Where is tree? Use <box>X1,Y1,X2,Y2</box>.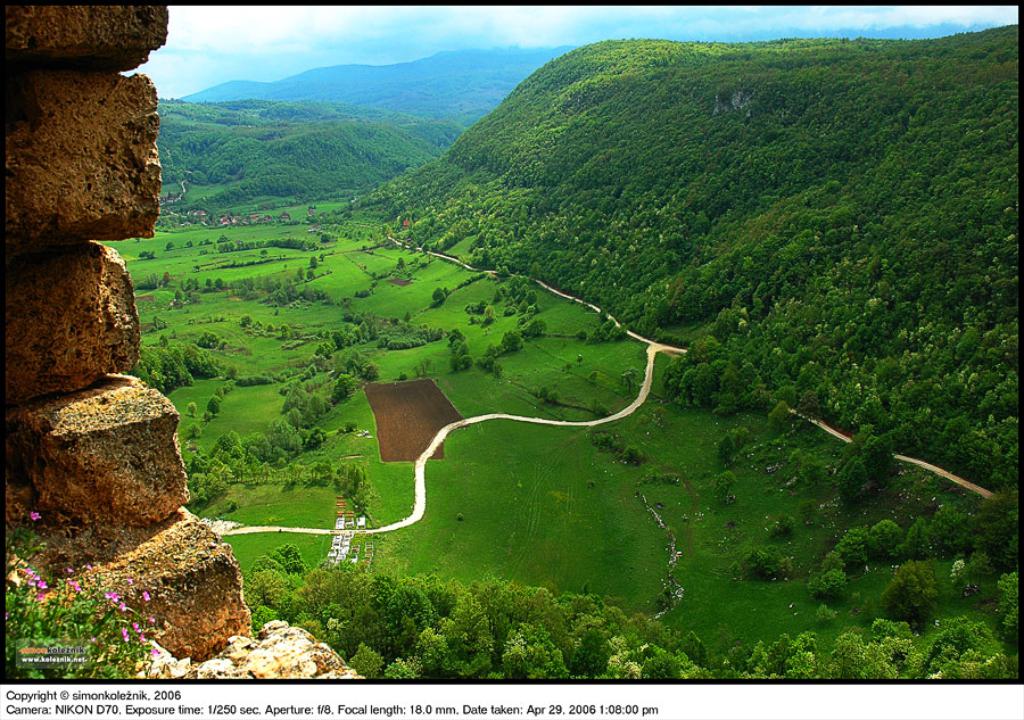
<box>185,348,218,376</box>.
